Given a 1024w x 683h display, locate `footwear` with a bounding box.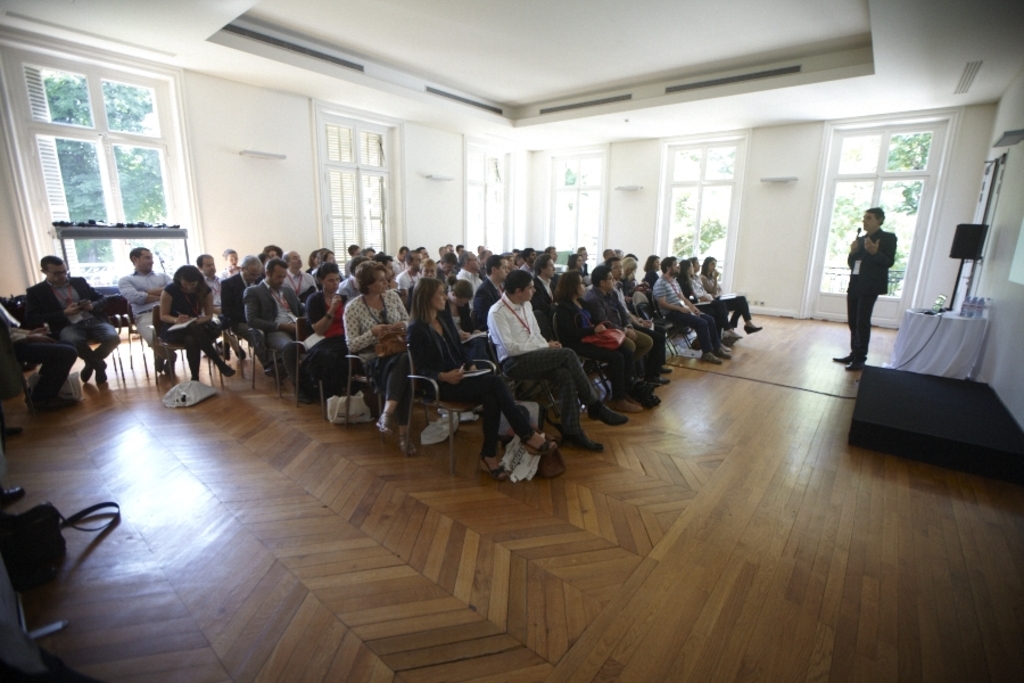
Located: (left=479, top=453, right=507, bottom=483).
